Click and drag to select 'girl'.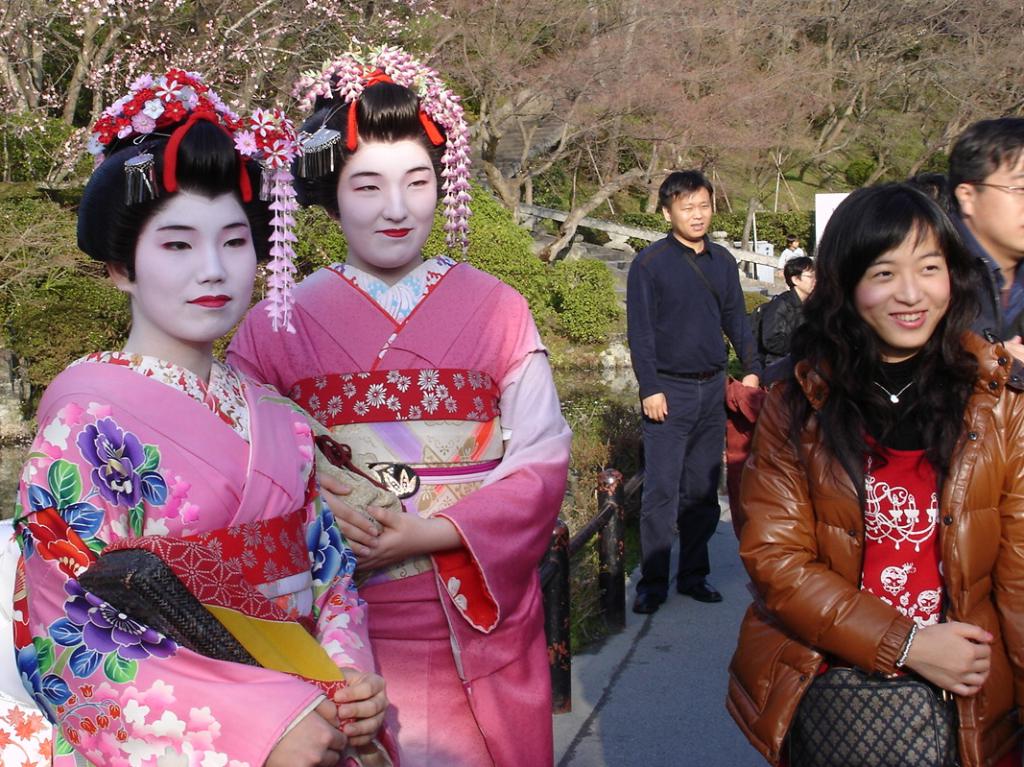
Selection: box(15, 67, 392, 766).
